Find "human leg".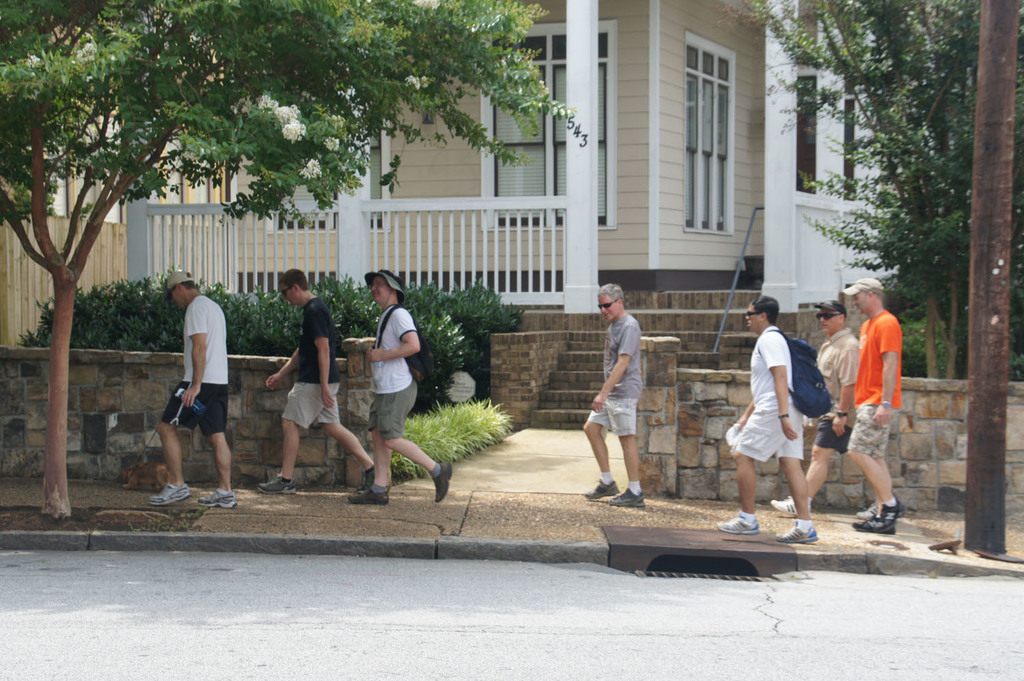
(150,381,197,508).
